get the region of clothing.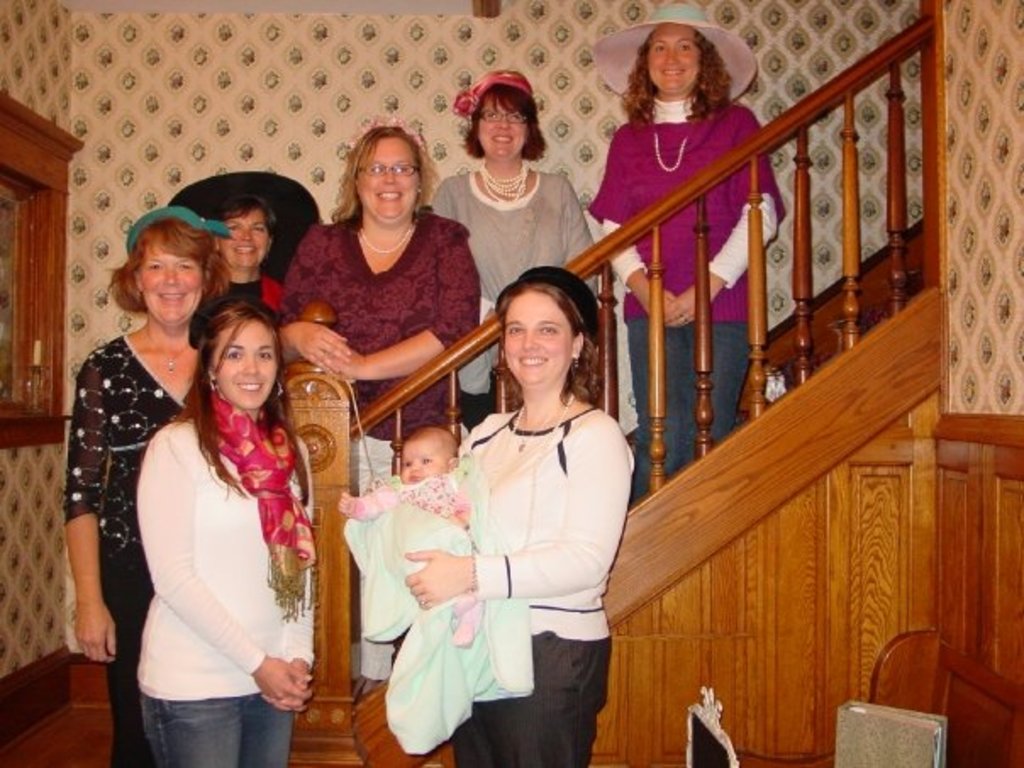
[580,90,787,493].
